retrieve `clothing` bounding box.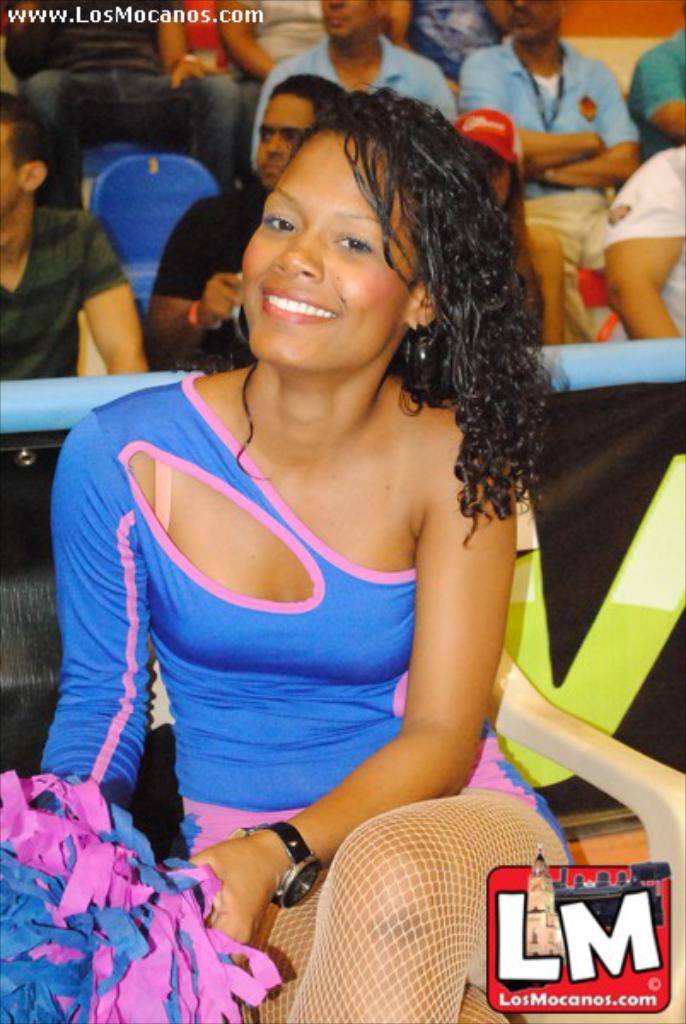
Bounding box: 253,31,461,150.
